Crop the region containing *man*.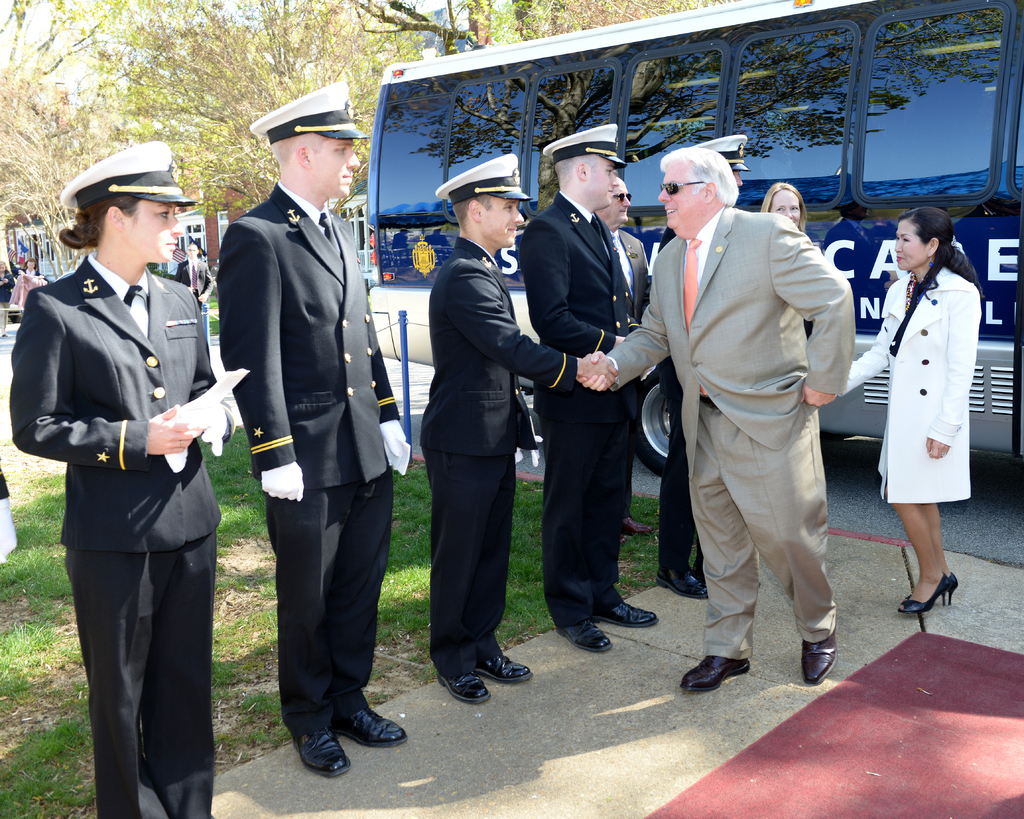
Crop region: <region>516, 121, 661, 654</region>.
